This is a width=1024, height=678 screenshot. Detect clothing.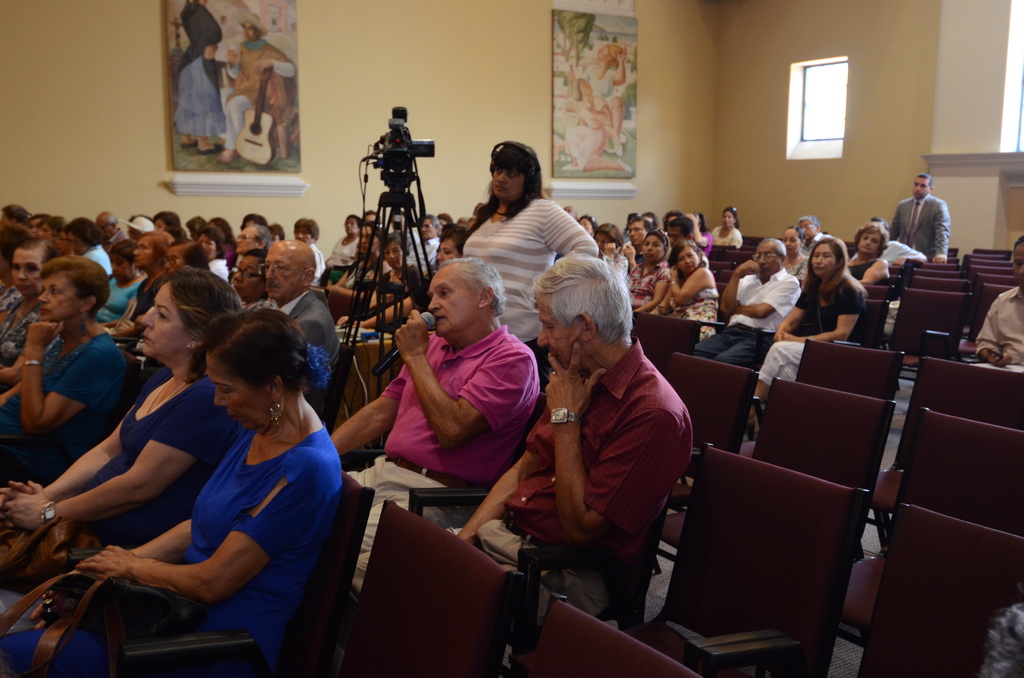
(845,250,889,286).
